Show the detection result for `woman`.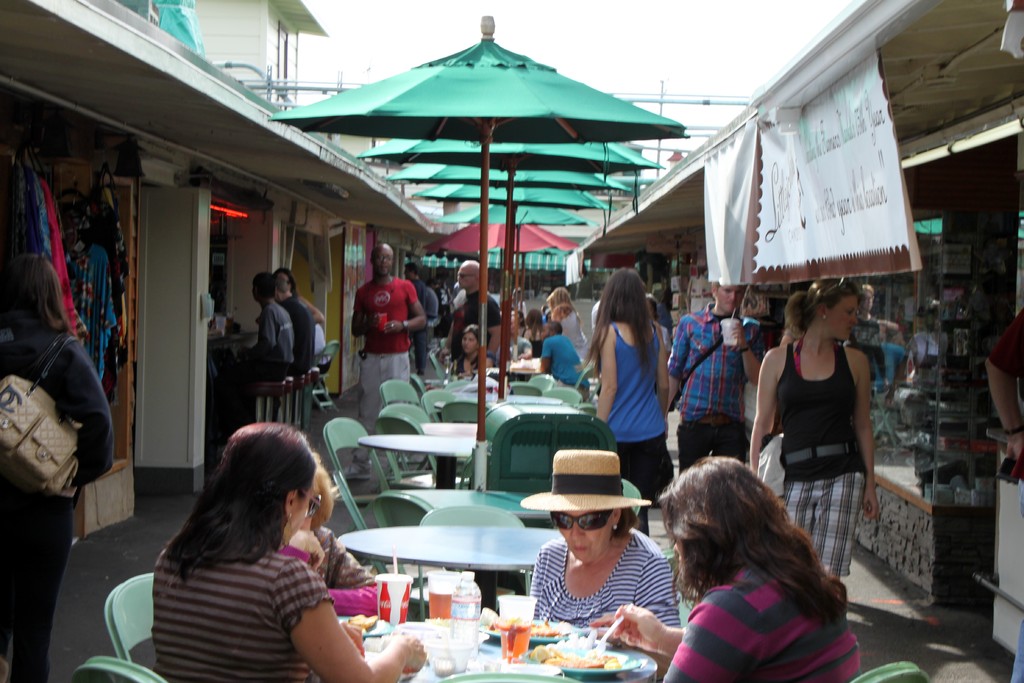
[left=544, top=286, right=589, bottom=352].
